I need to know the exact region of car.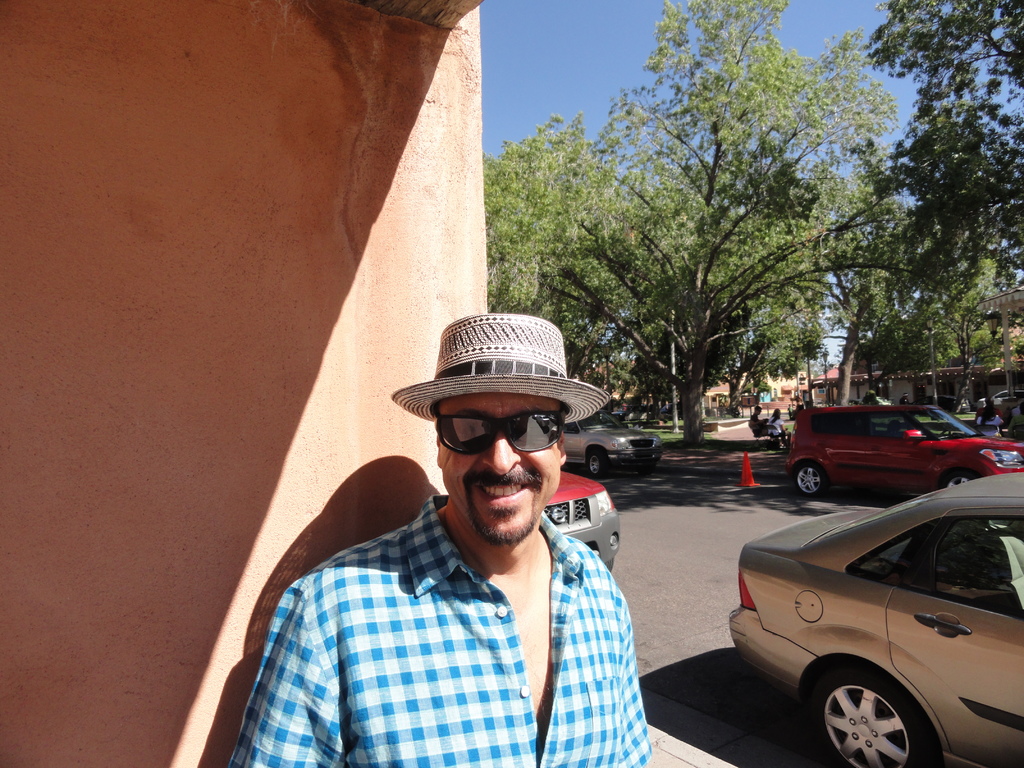
Region: l=563, t=405, r=655, b=478.
